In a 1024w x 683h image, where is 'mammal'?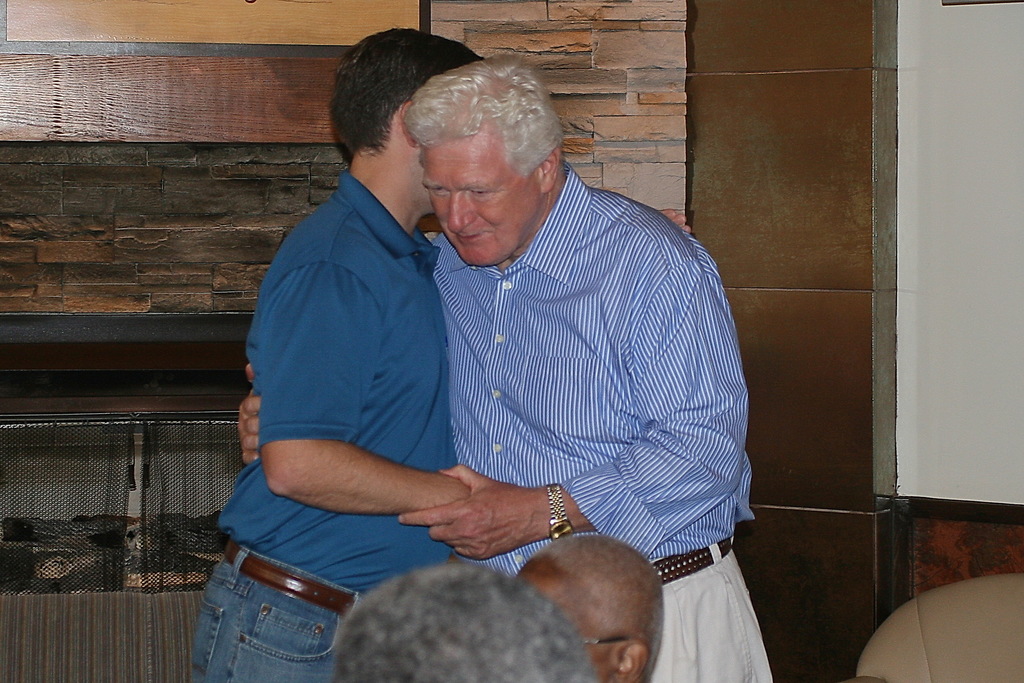
bbox=[236, 52, 774, 682].
